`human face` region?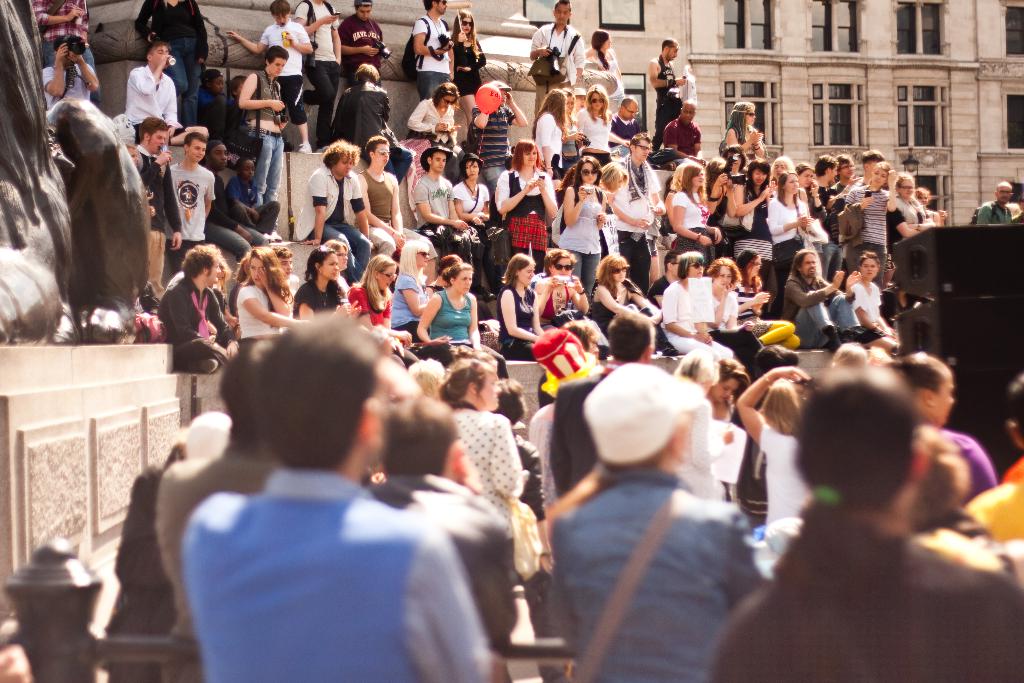
516 261 536 288
